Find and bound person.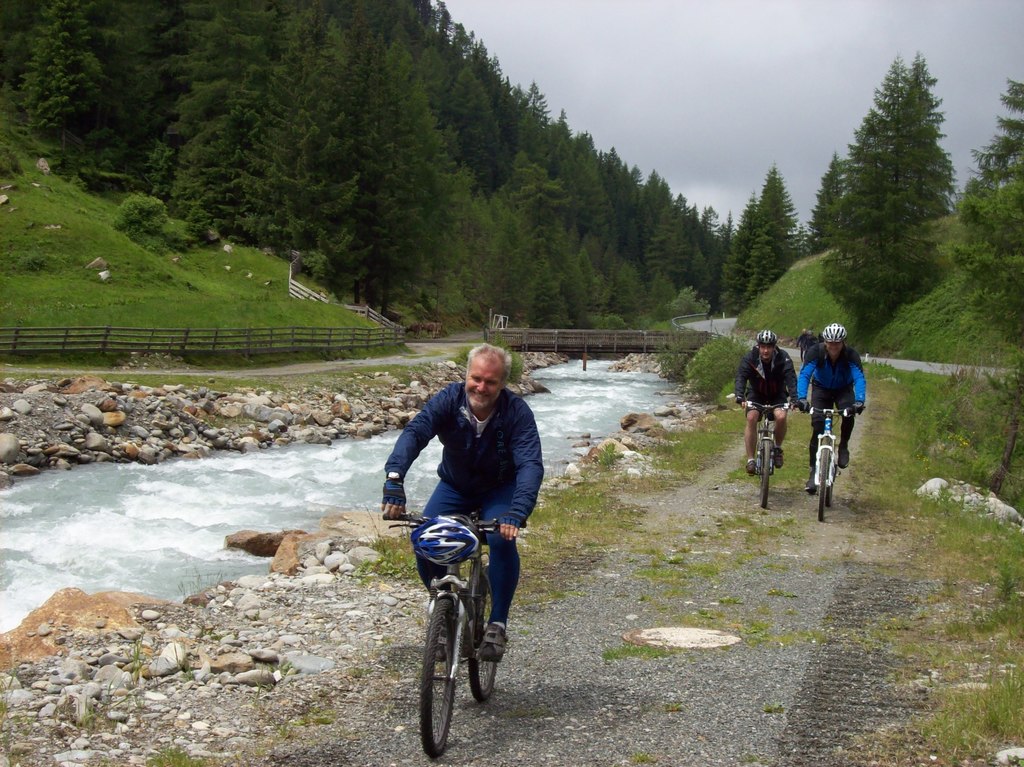
Bound: <region>380, 337, 552, 658</region>.
